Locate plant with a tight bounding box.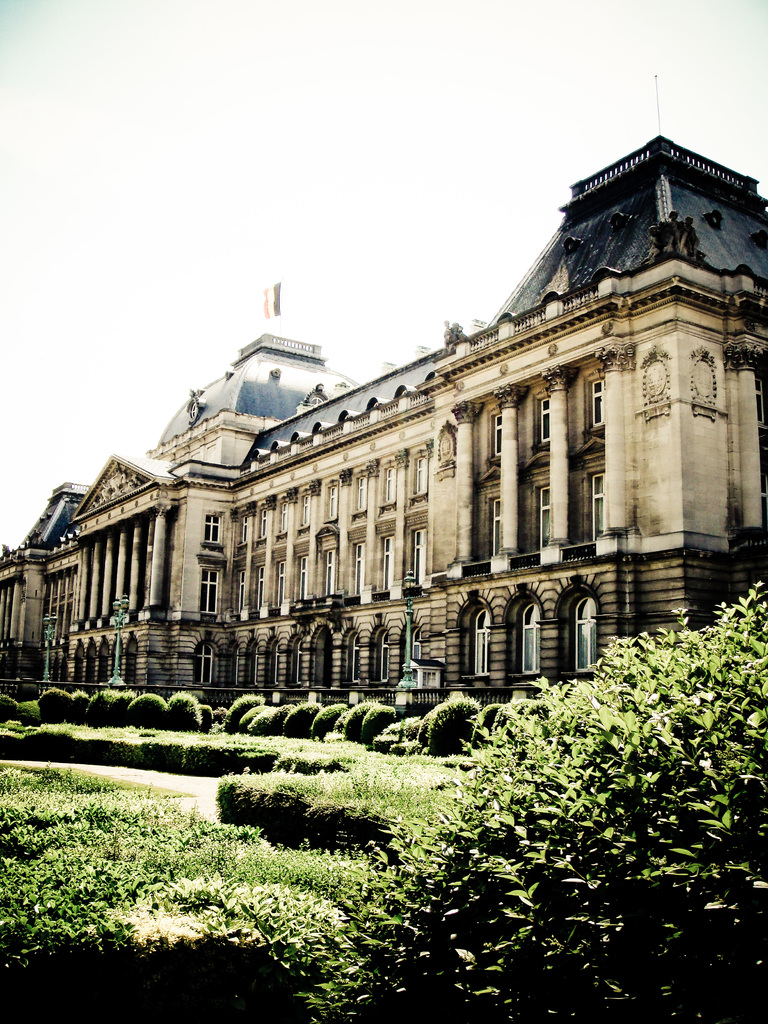
<box>282,703,321,736</box>.
